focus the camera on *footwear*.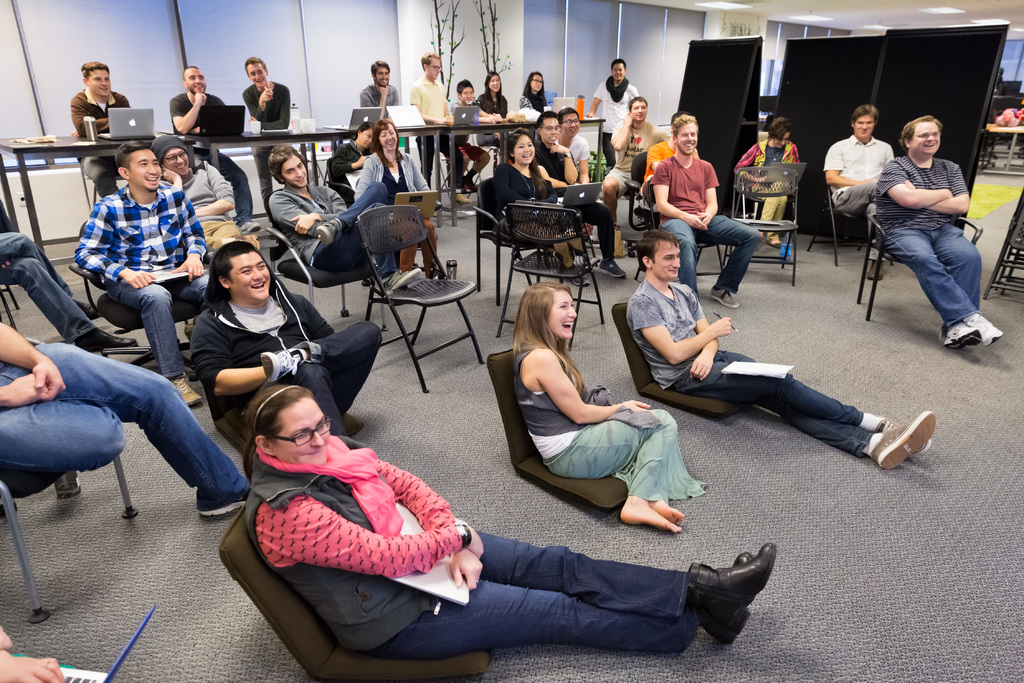
Focus region: (874,418,932,457).
